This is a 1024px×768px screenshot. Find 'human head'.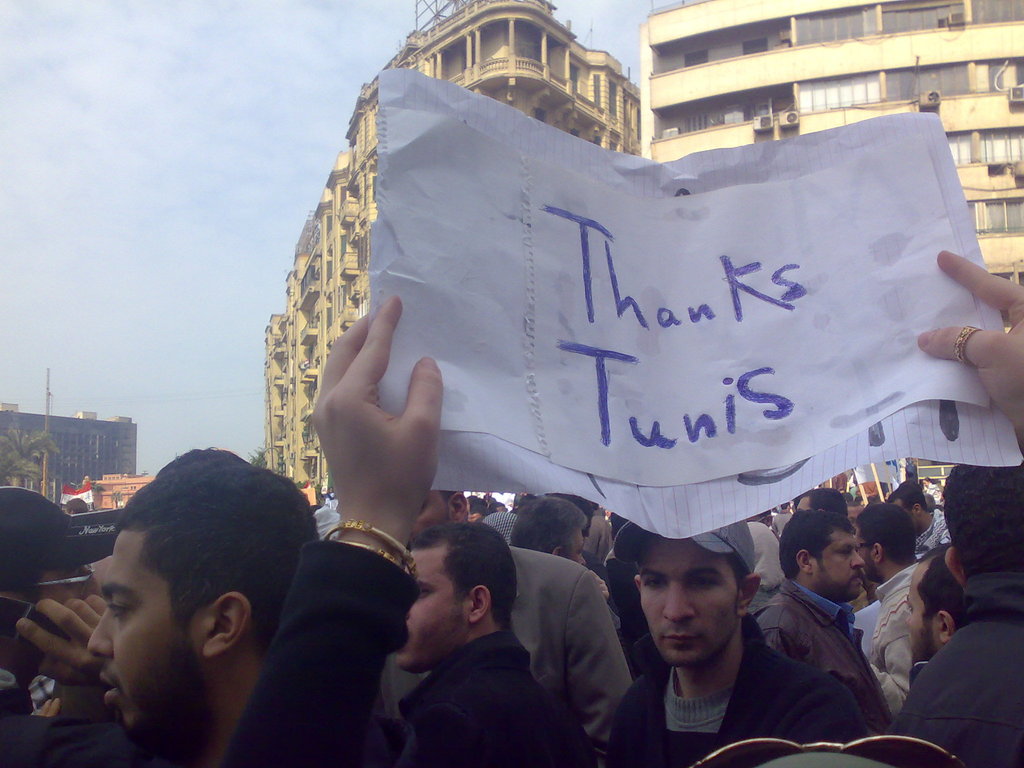
Bounding box: x1=582, y1=513, x2=614, y2=561.
